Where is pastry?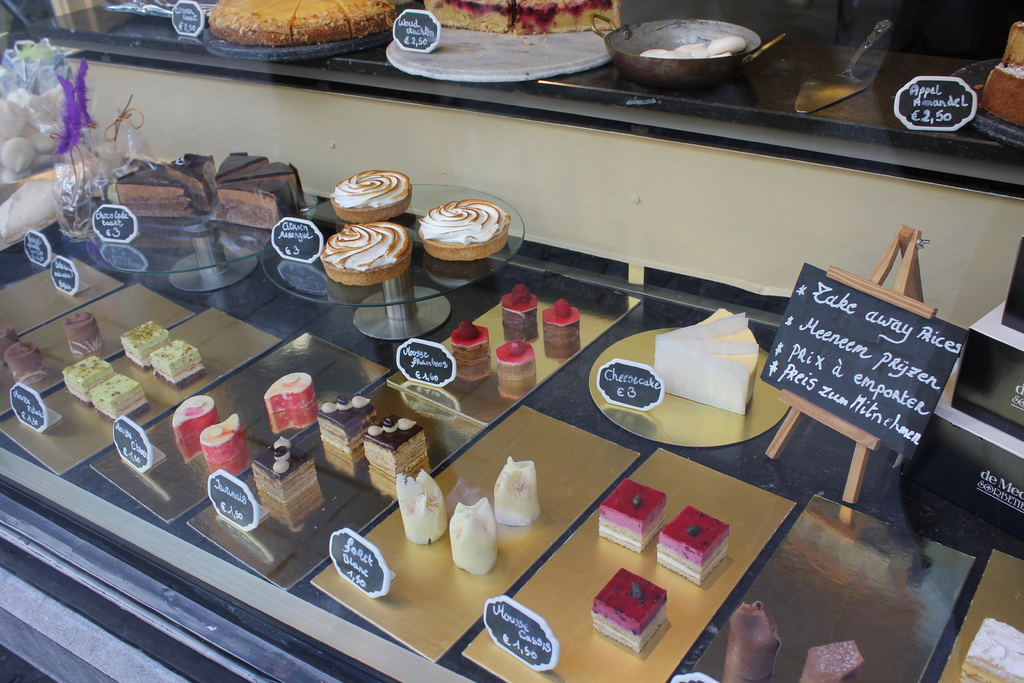
{"x1": 660, "y1": 514, "x2": 726, "y2": 582}.
